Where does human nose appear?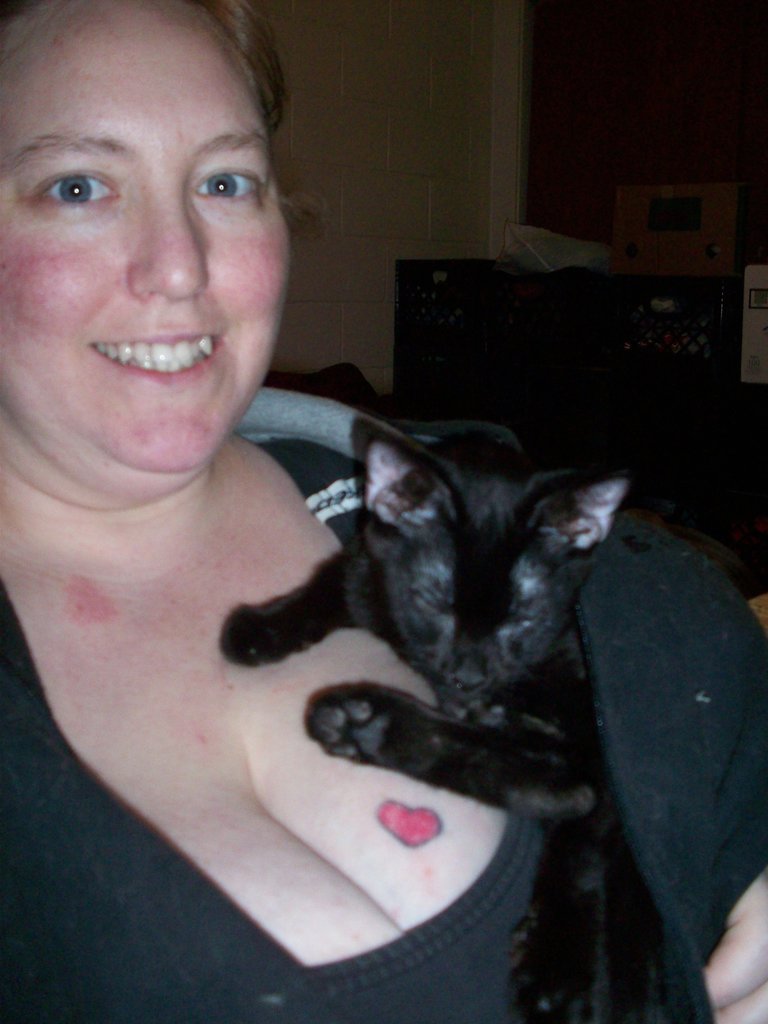
Appears at l=124, t=188, r=207, b=297.
